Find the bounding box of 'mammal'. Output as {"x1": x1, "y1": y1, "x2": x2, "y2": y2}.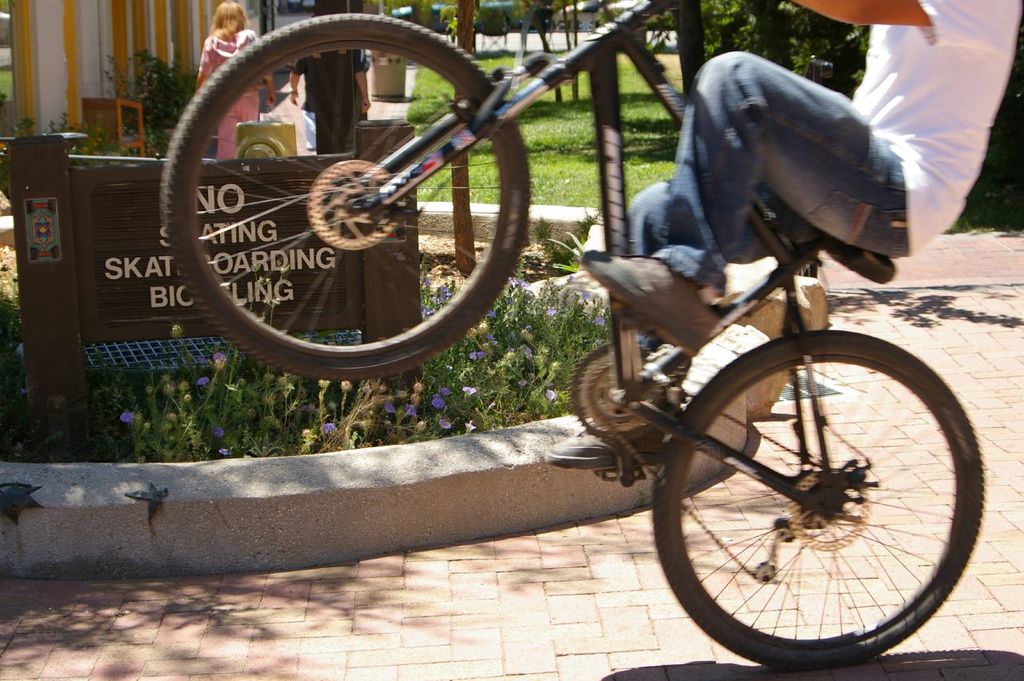
{"x1": 291, "y1": 2, "x2": 373, "y2": 155}.
